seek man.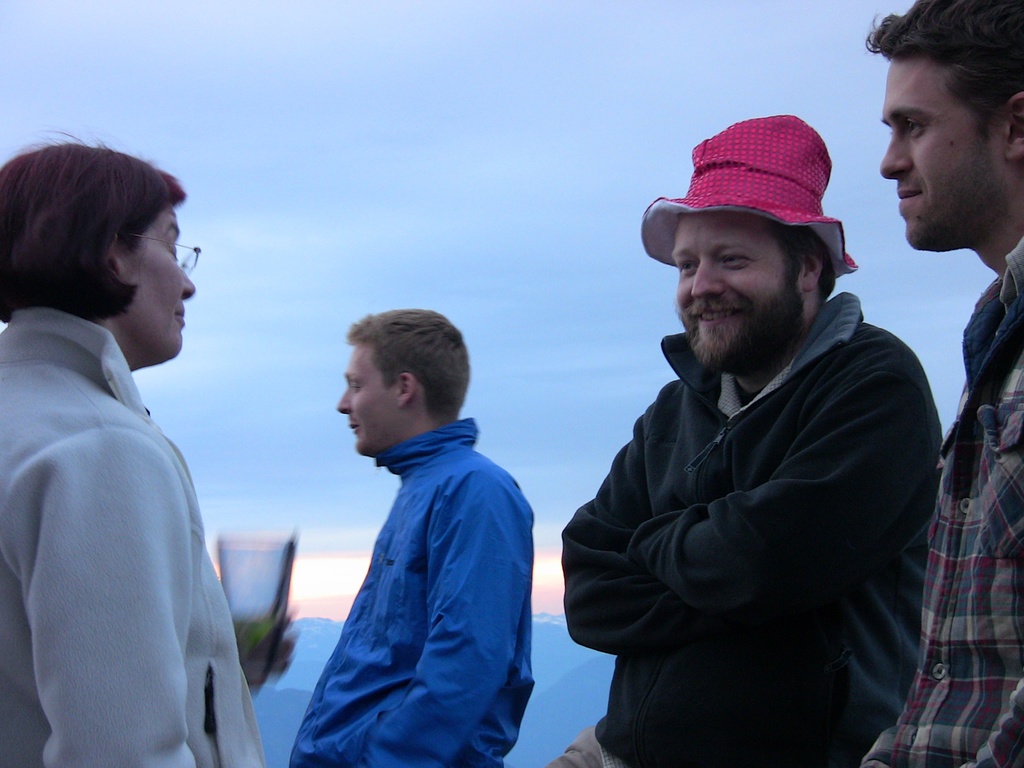
545 110 945 767.
